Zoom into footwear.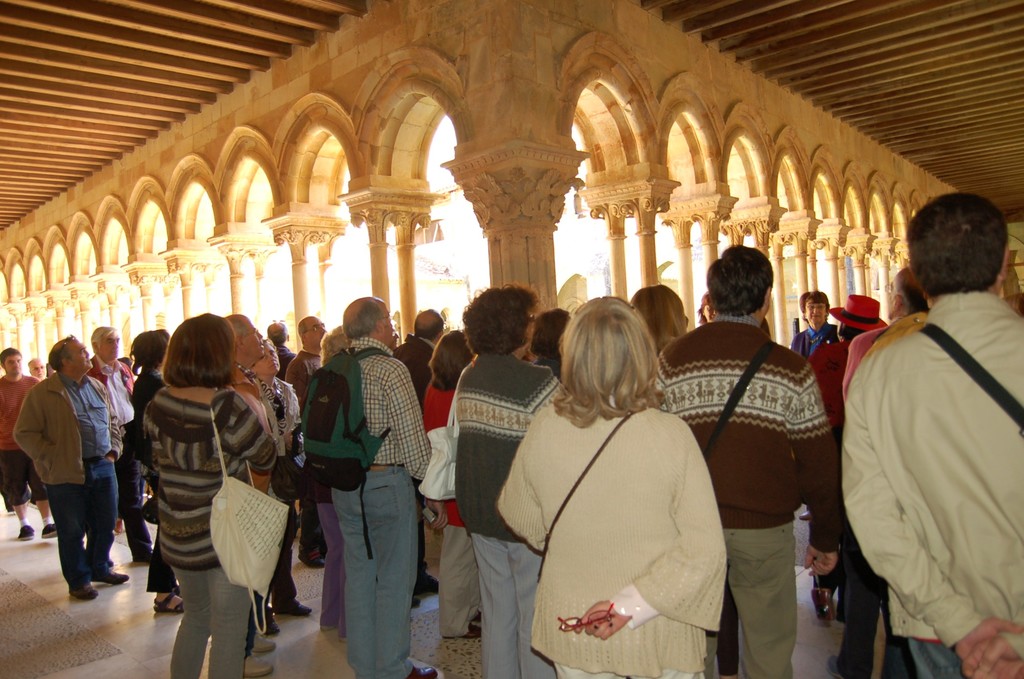
Zoom target: (x1=298, y1=560, x2=326, y2=566).
